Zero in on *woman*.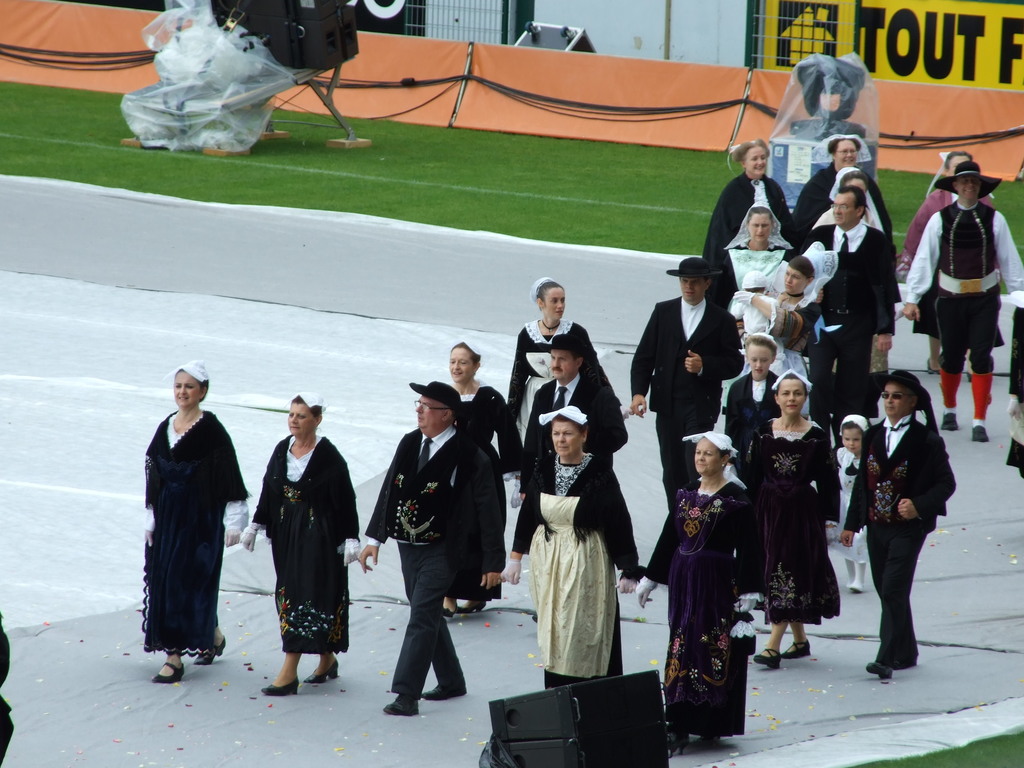
Zeroed in: [x1=143, y1=359, x2=250, y2=683].
